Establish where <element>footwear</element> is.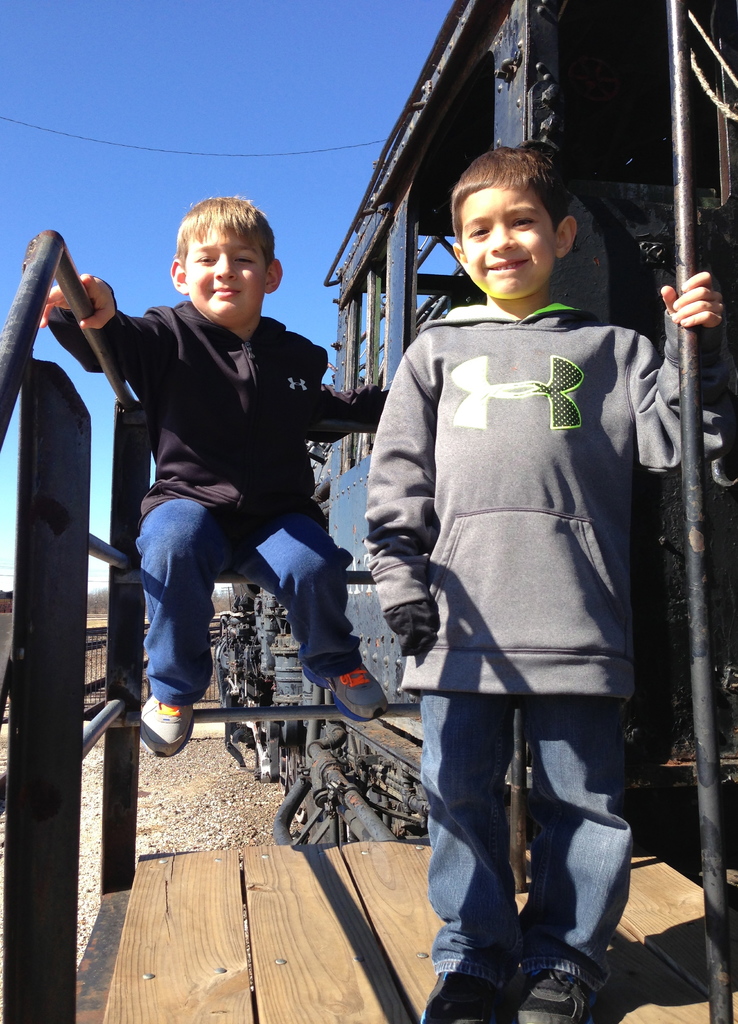
Established at 135, 691, 199, 763.
